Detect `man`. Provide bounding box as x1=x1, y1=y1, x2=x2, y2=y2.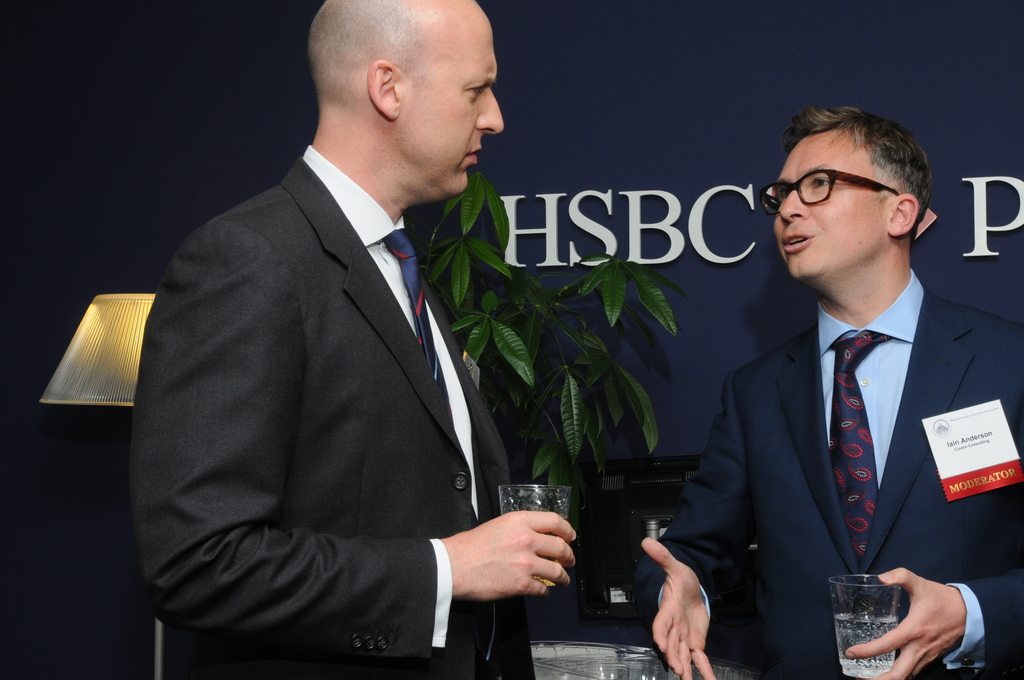
x1=640, y1=101, x2=1023, y2=679.
